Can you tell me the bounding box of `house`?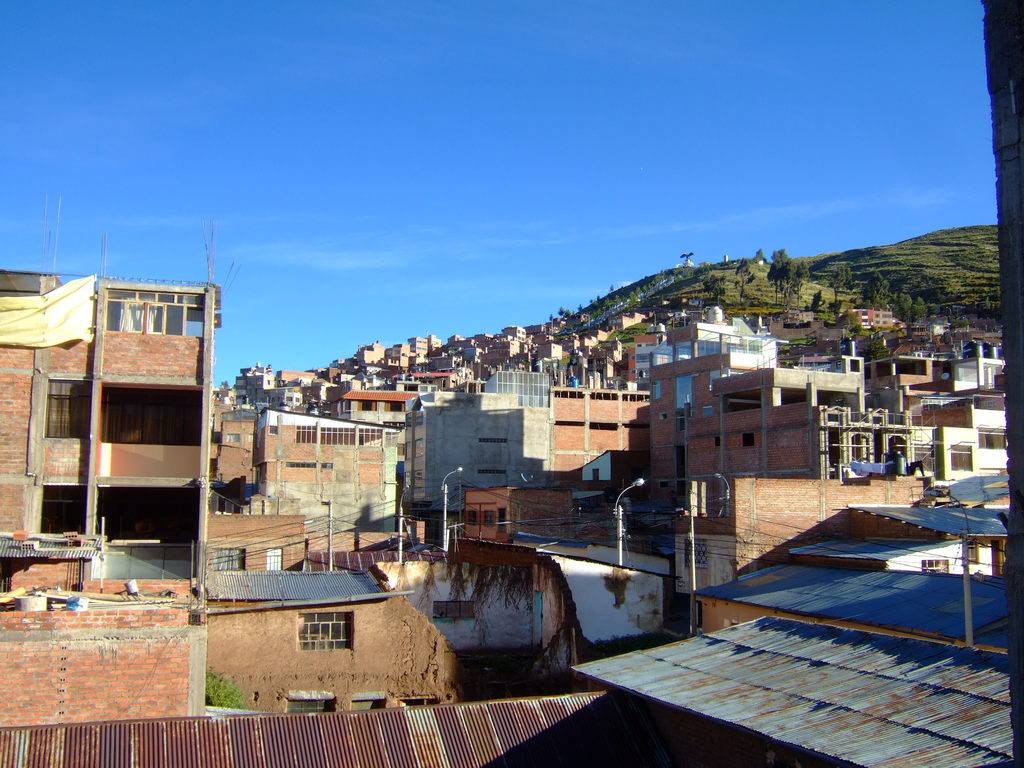
236, 359, 271, 405.
